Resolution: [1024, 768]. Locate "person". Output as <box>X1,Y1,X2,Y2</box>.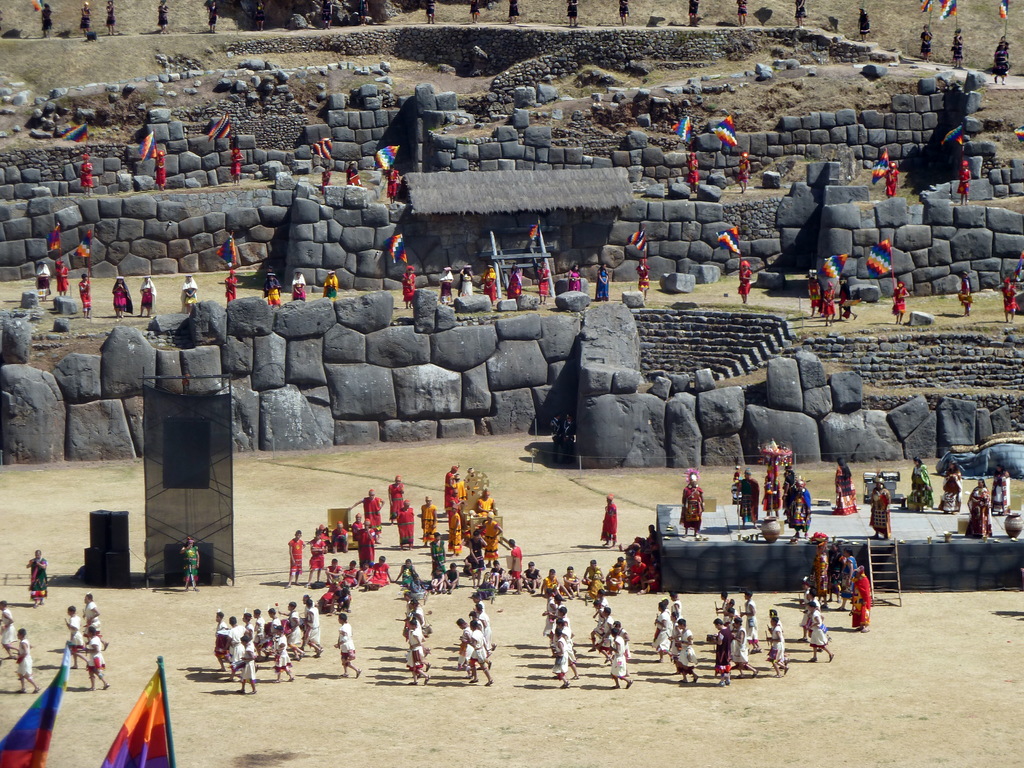
<box>56,256,74,302</box>.
